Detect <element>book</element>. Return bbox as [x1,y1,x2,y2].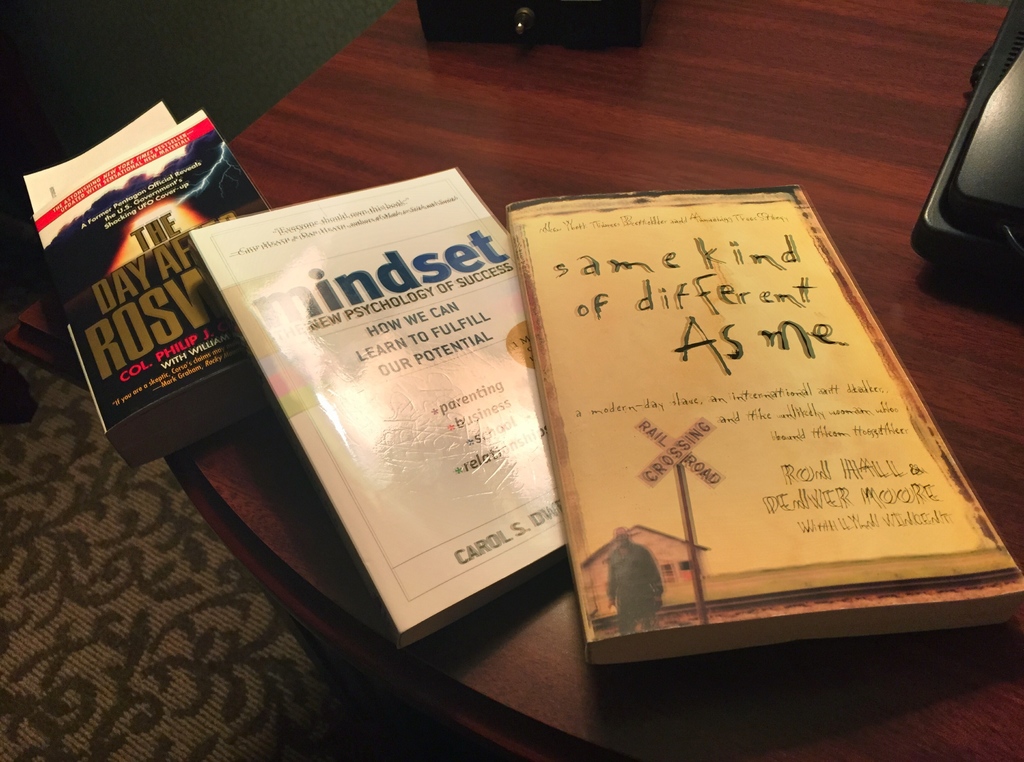
[504,188,1023,670].
